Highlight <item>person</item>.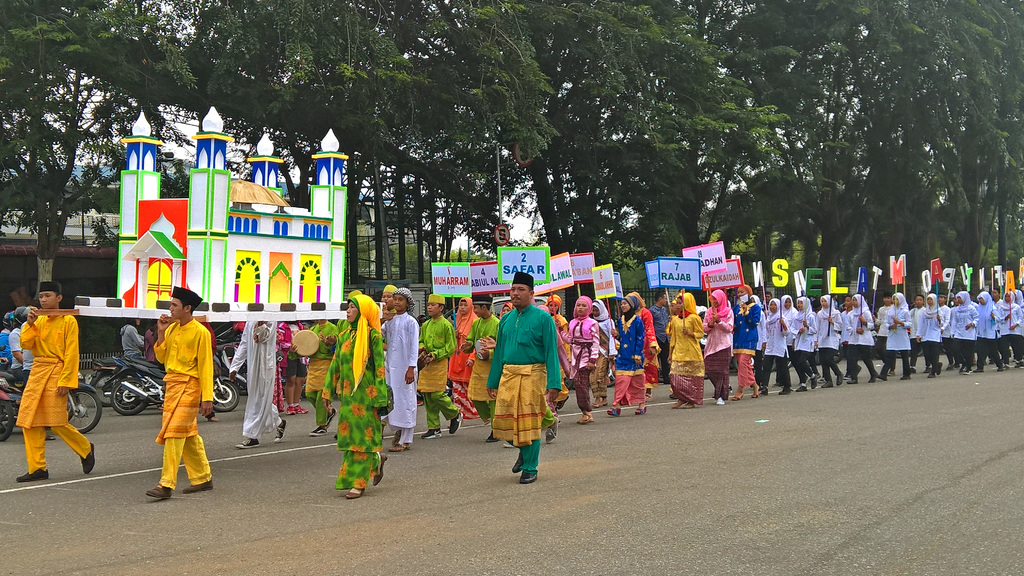
Highlighted region: region(335, 284, 359, 331).
